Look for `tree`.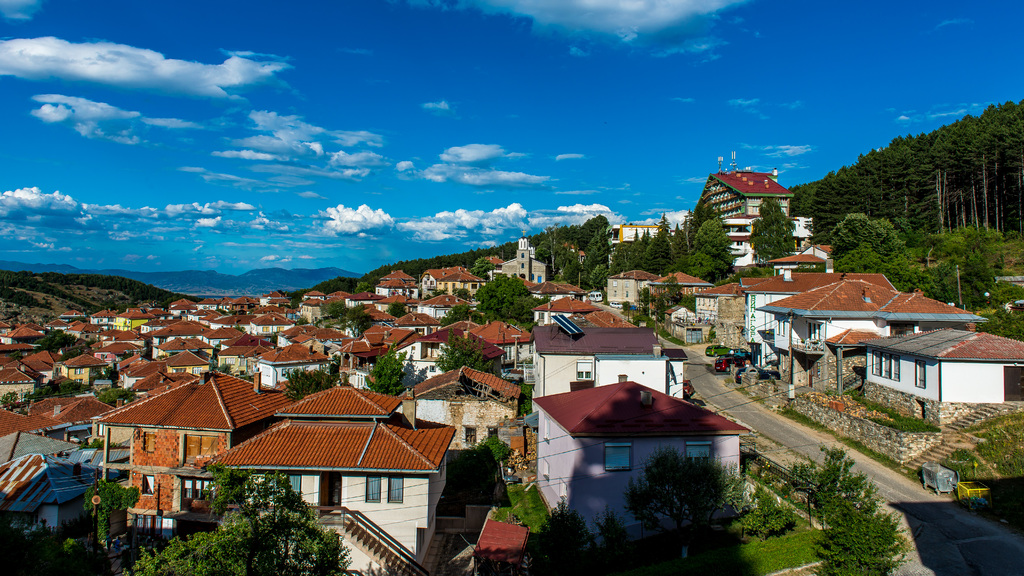
Found: locate(317, 300, 376, 335).
